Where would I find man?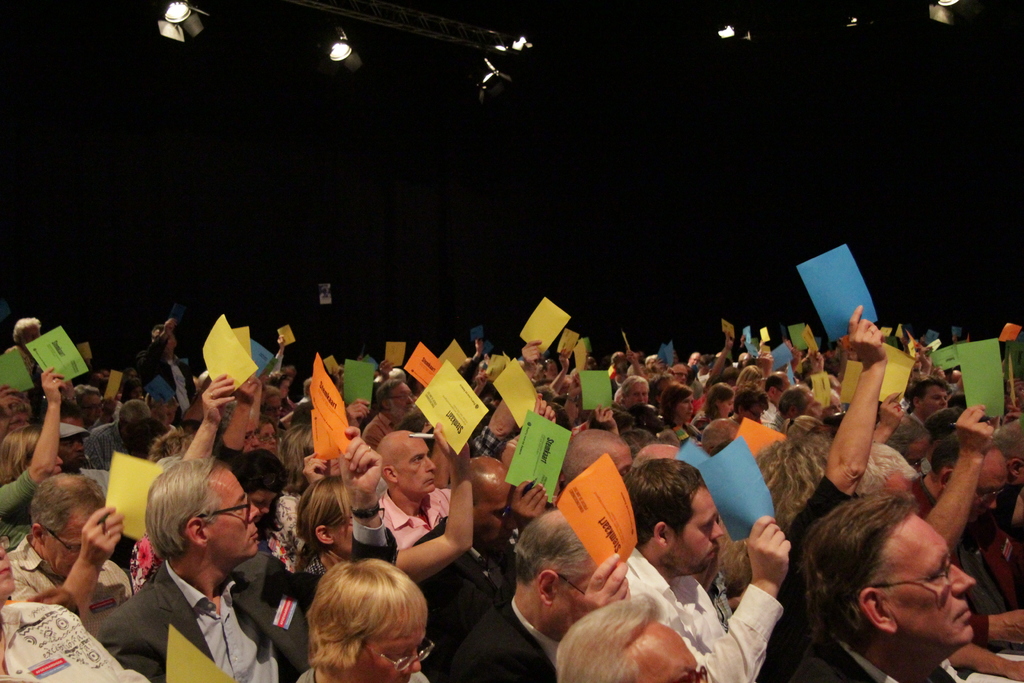
At 0,474,114,609.
